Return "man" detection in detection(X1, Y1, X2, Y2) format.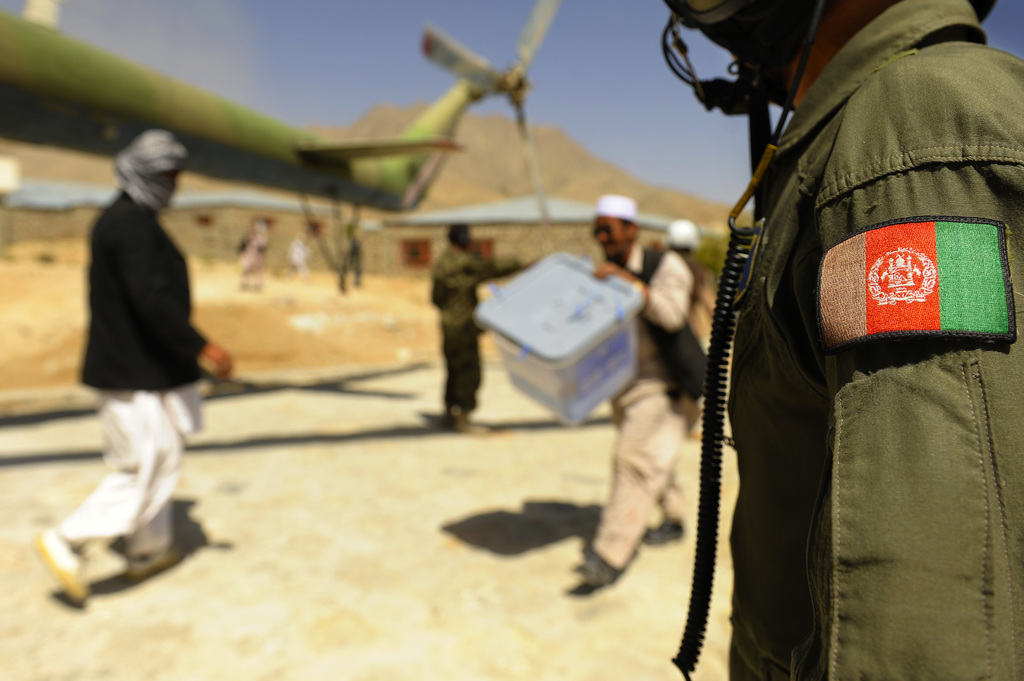
detection(17, 163, 244, 578).
